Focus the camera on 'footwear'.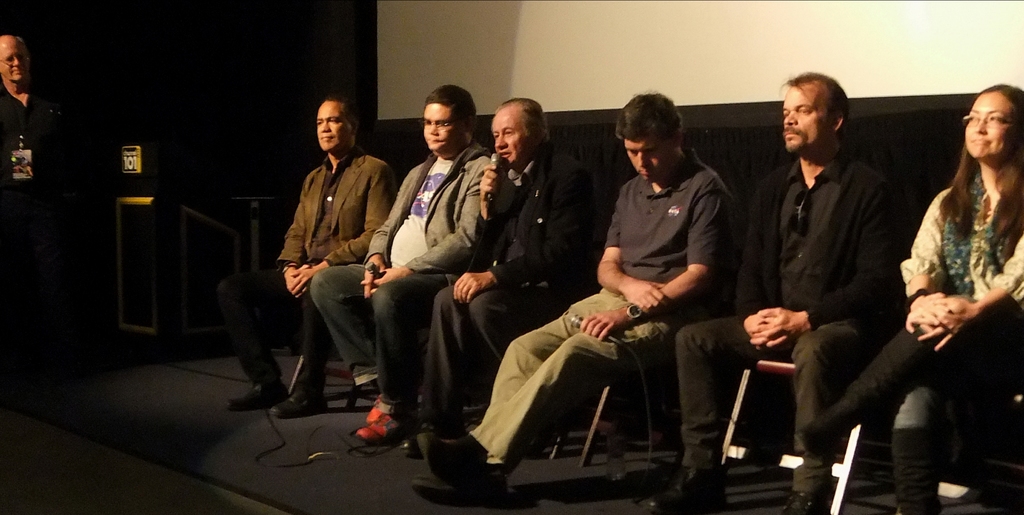
Focus region: [795, 322, 934, 459].
